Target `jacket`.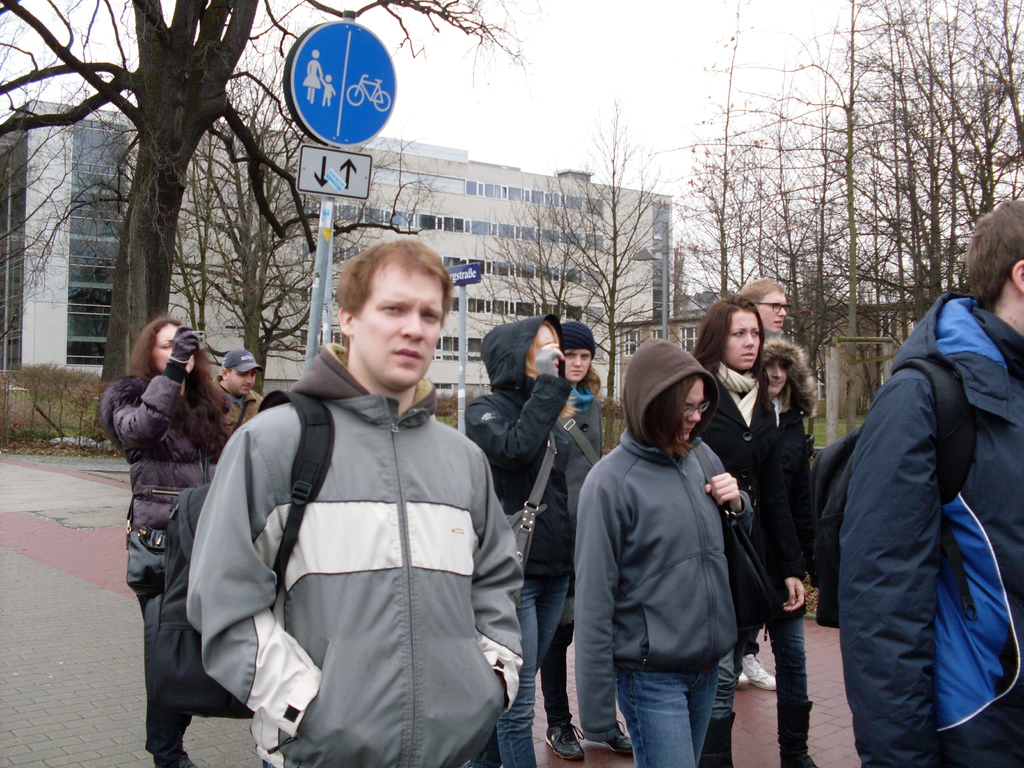
Target region: [x1=181, y1=337, x2=527, y2=767].
